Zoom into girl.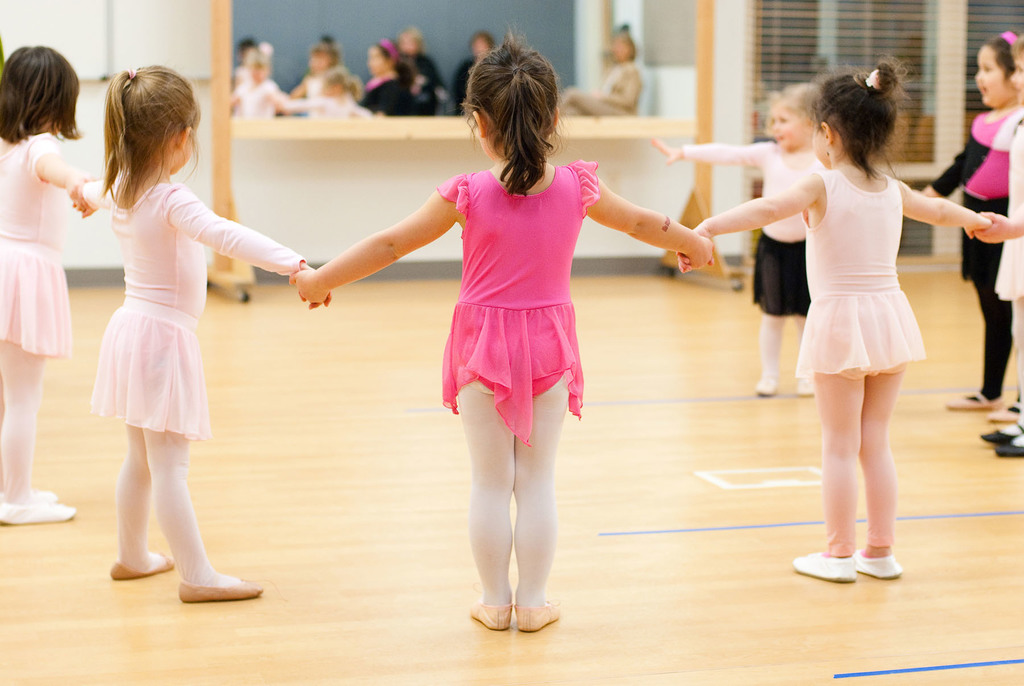
Zoom target: region(72, 65, 330, 600).
